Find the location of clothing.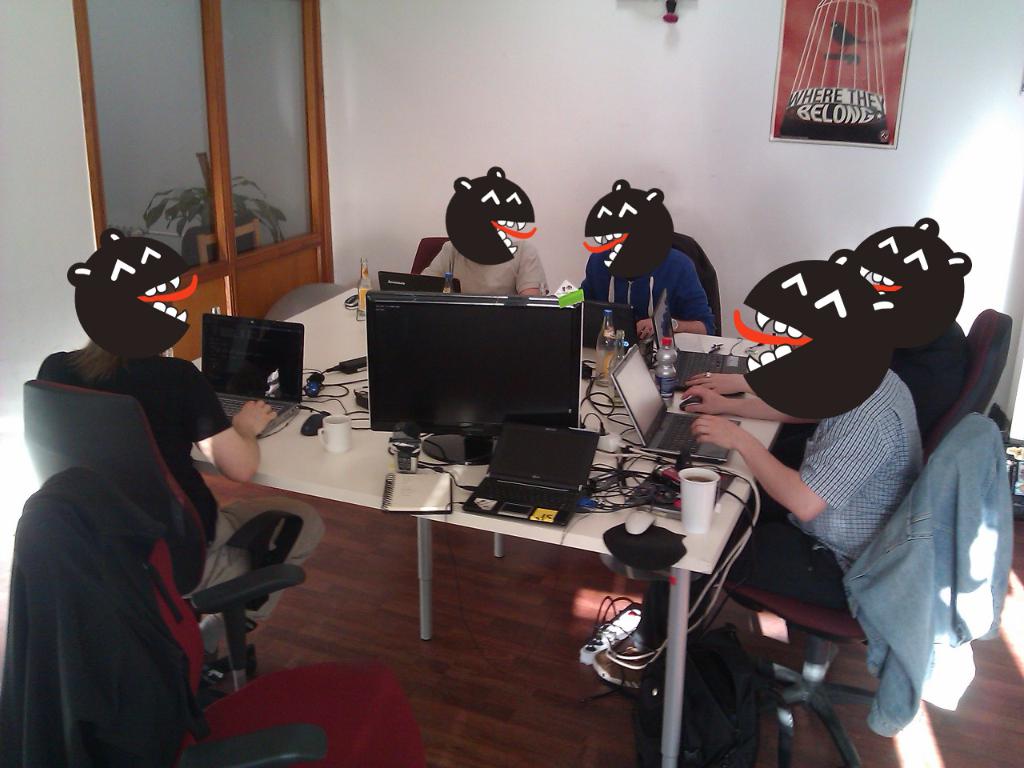
Location: locate(896, 334, 984, 424).
